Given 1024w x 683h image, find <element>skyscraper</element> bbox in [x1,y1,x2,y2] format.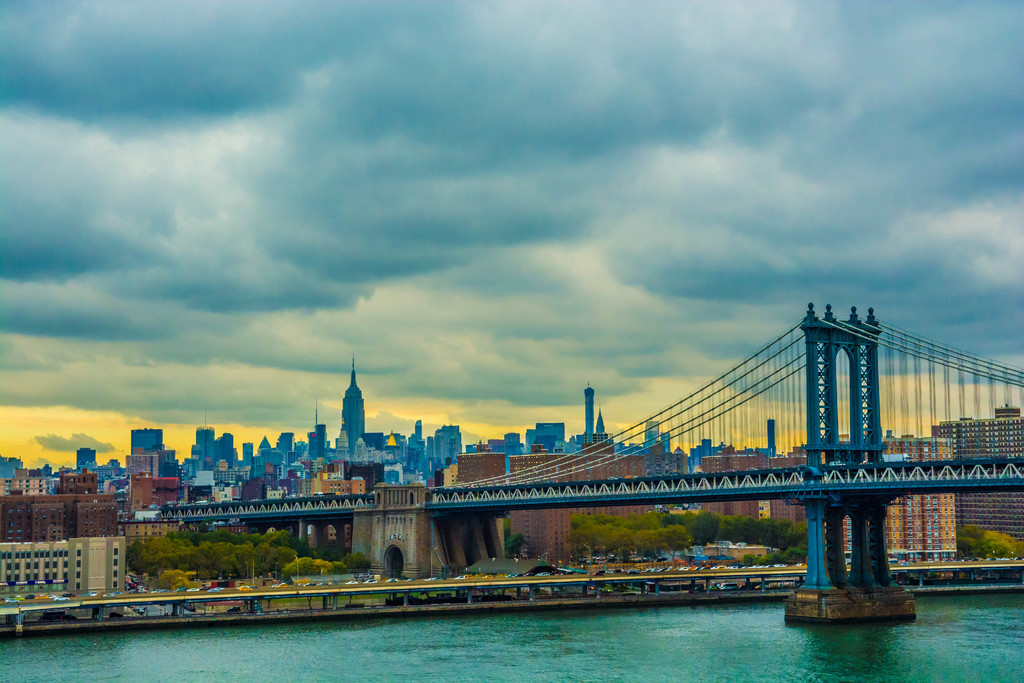
[397,423,425,472].
